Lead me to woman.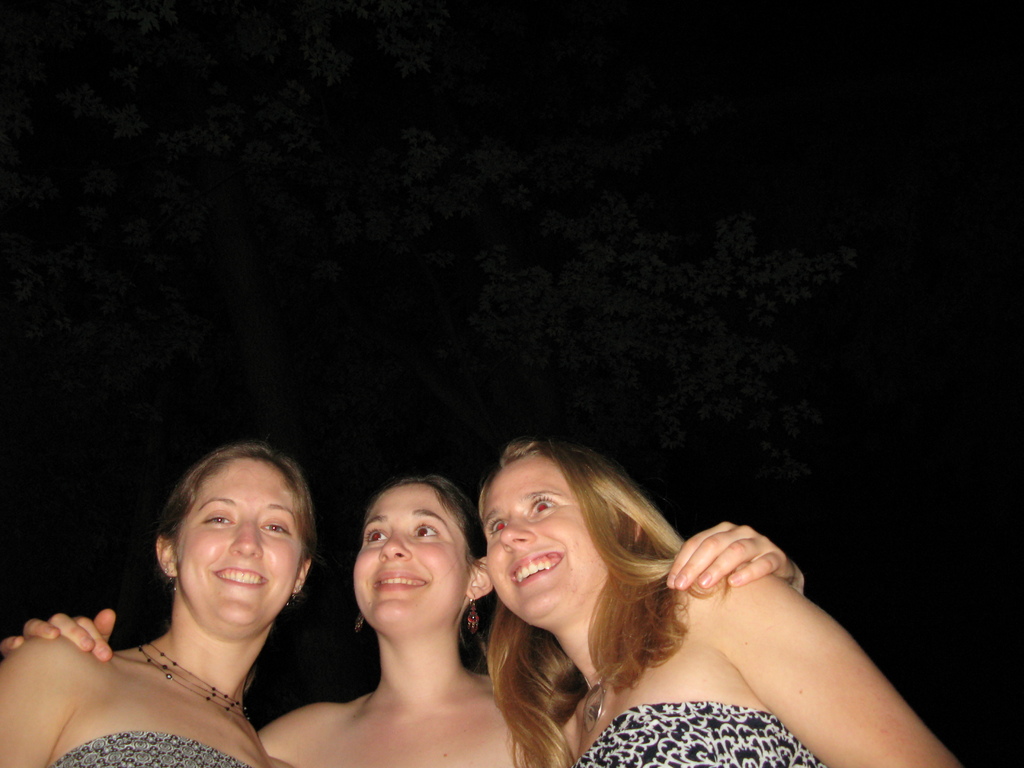
Lead to (0,439,318,767).
